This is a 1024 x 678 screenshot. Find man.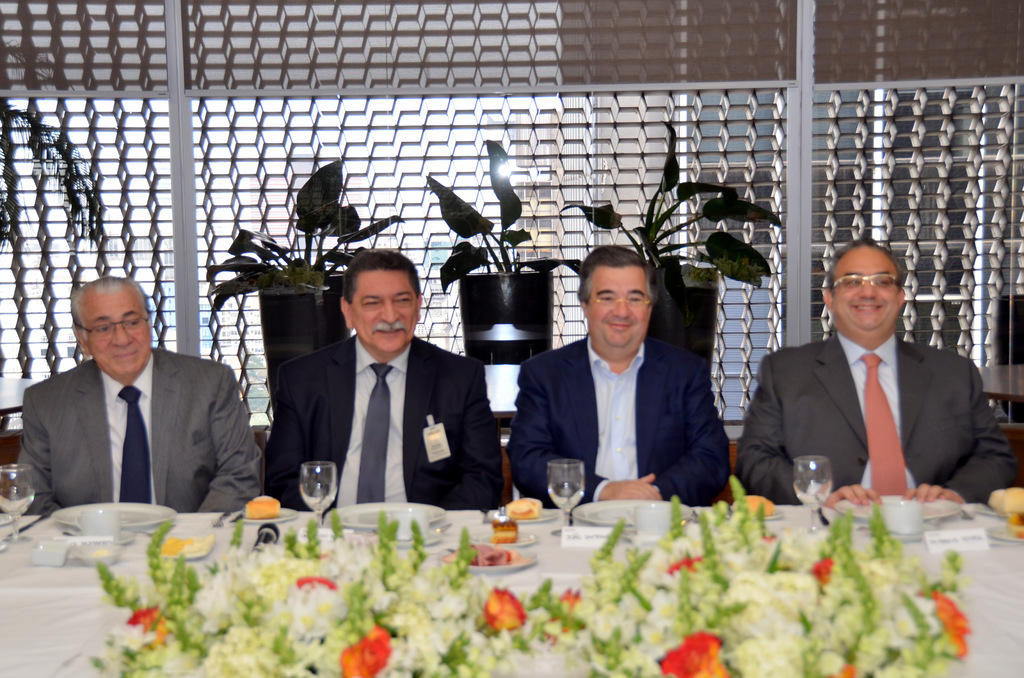
Bounding box: {"x1": 265, "y1": 246, "x2": 499, "y2": 512}.
